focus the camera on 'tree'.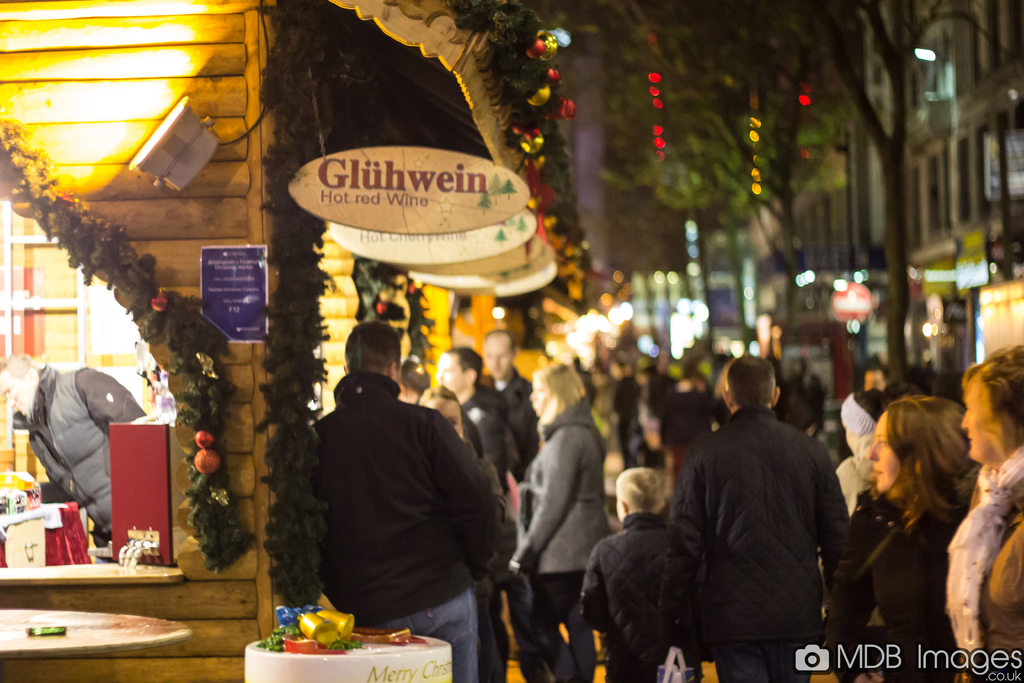
Focus region: l=550, t=0, r=951, b=400.
